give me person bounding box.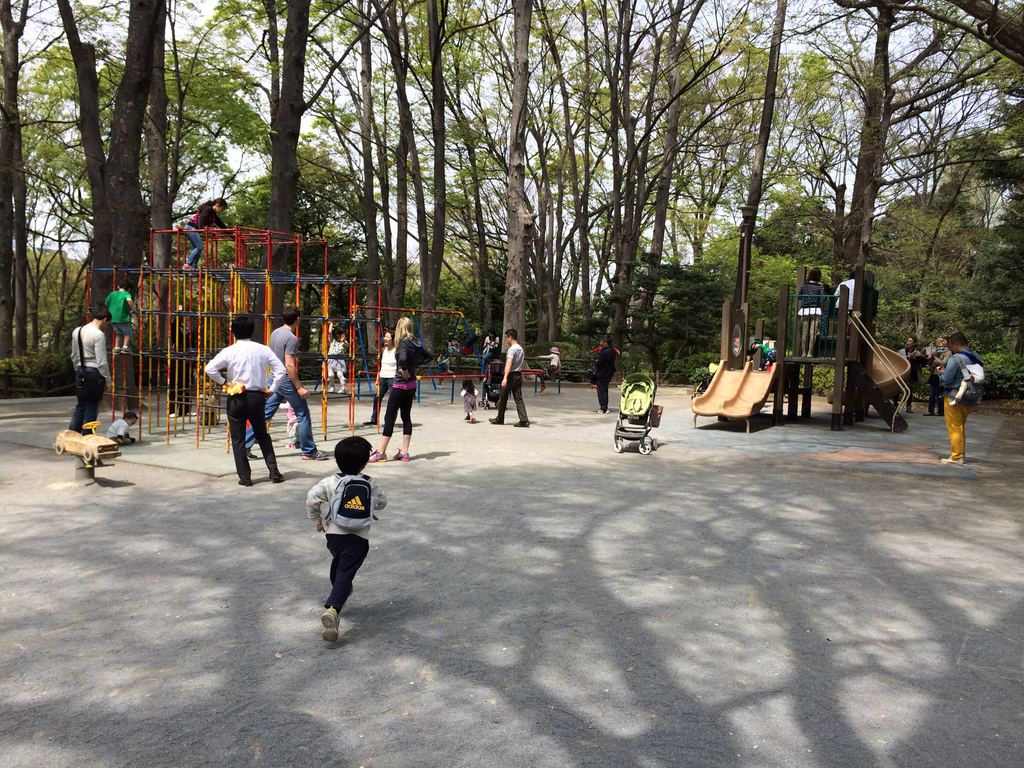
301,434,392,646.
